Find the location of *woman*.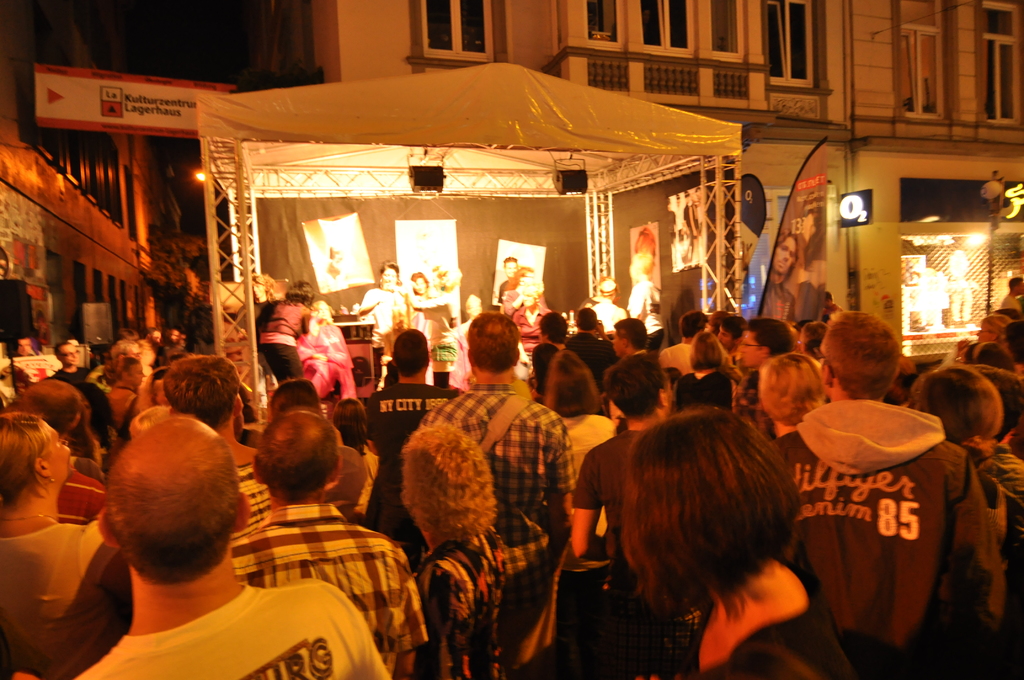
Location: crop(620, 409, 851, 679).
